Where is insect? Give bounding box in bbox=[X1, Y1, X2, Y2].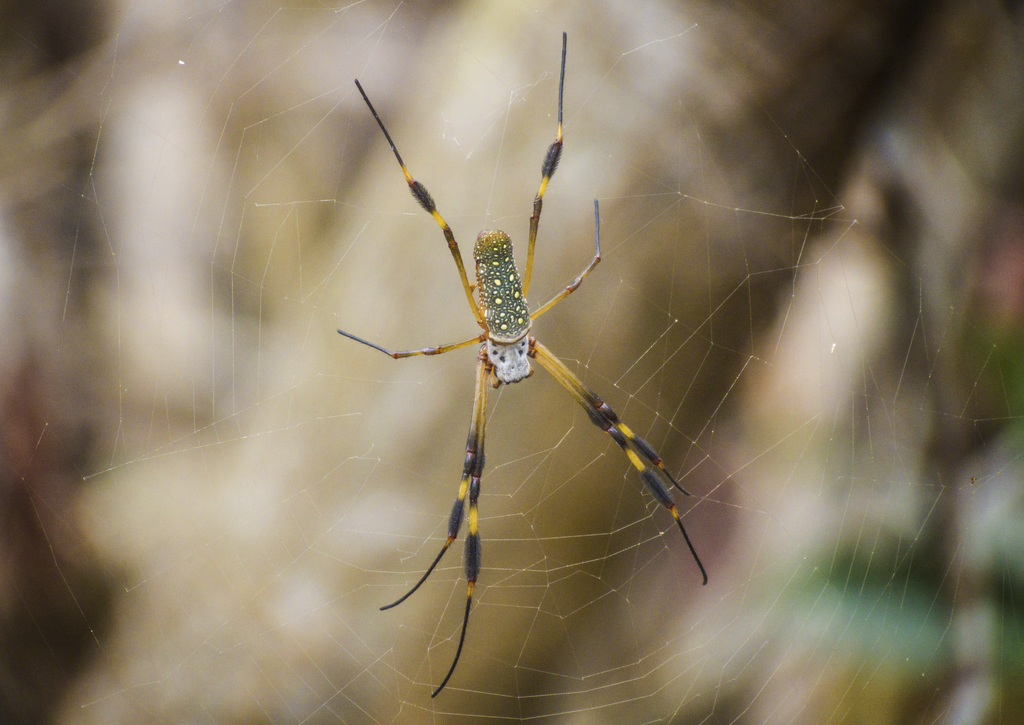
bbox=[331, 28, 707, 702].
